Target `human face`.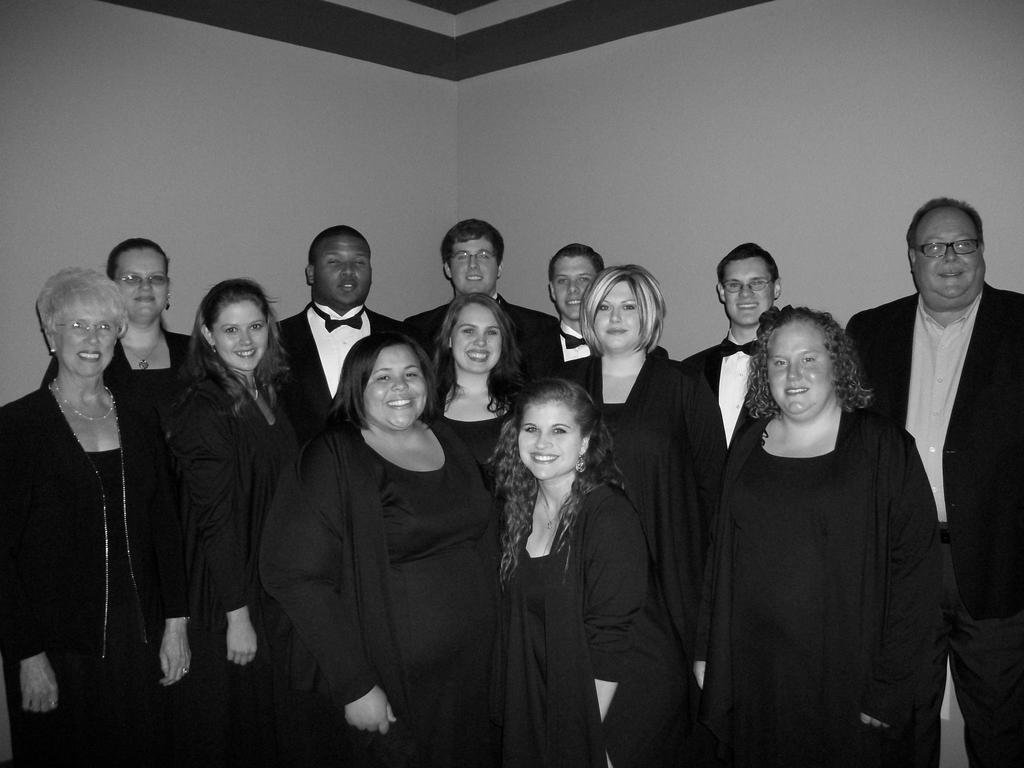
Target region: crop(554, 254, 600, 320).
